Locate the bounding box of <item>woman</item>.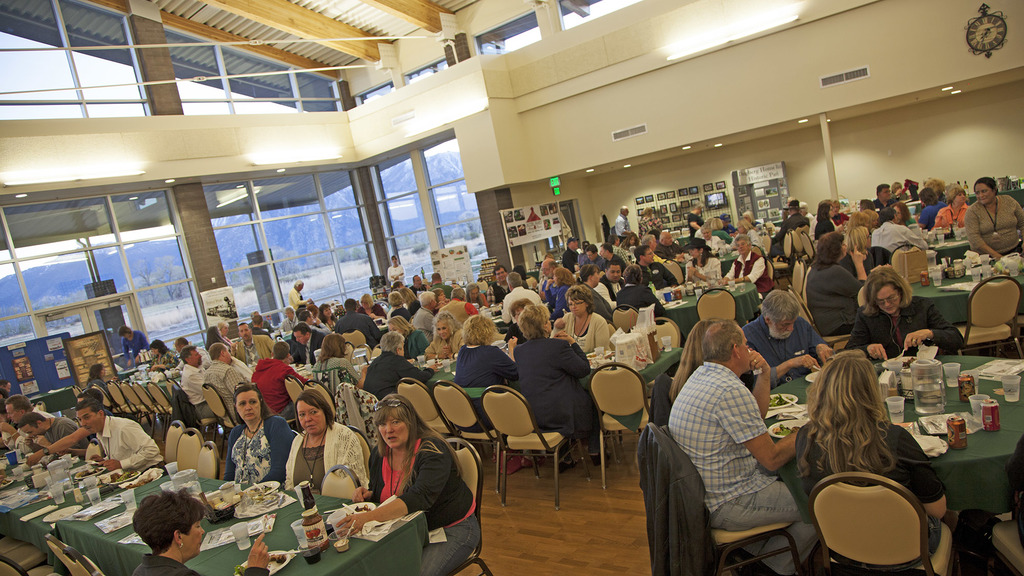
Bounding box: bbox=(720, 233, 778, 321).
